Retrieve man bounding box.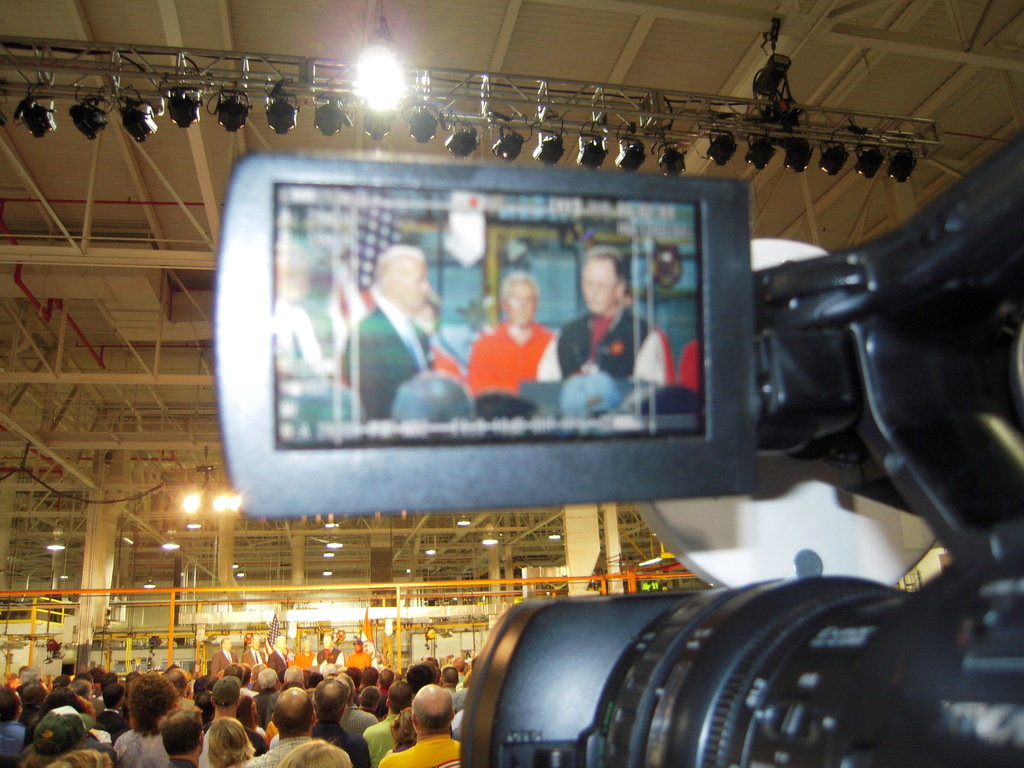
Bounding box: [308, 680, 372, 767].
